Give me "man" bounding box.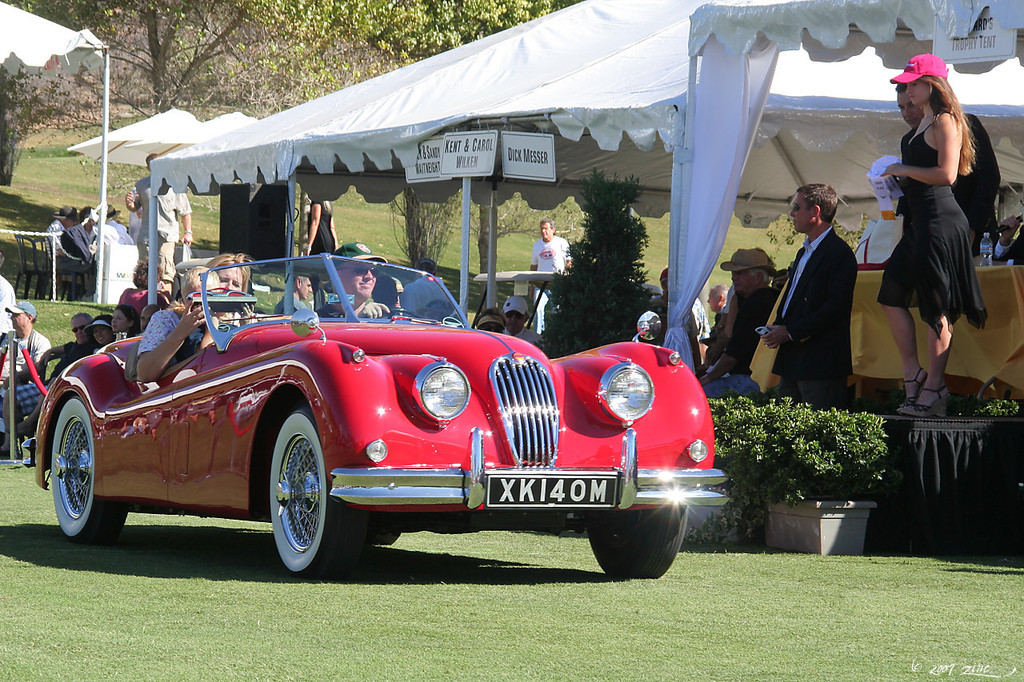
BBox(895, 84, 929, 158).
